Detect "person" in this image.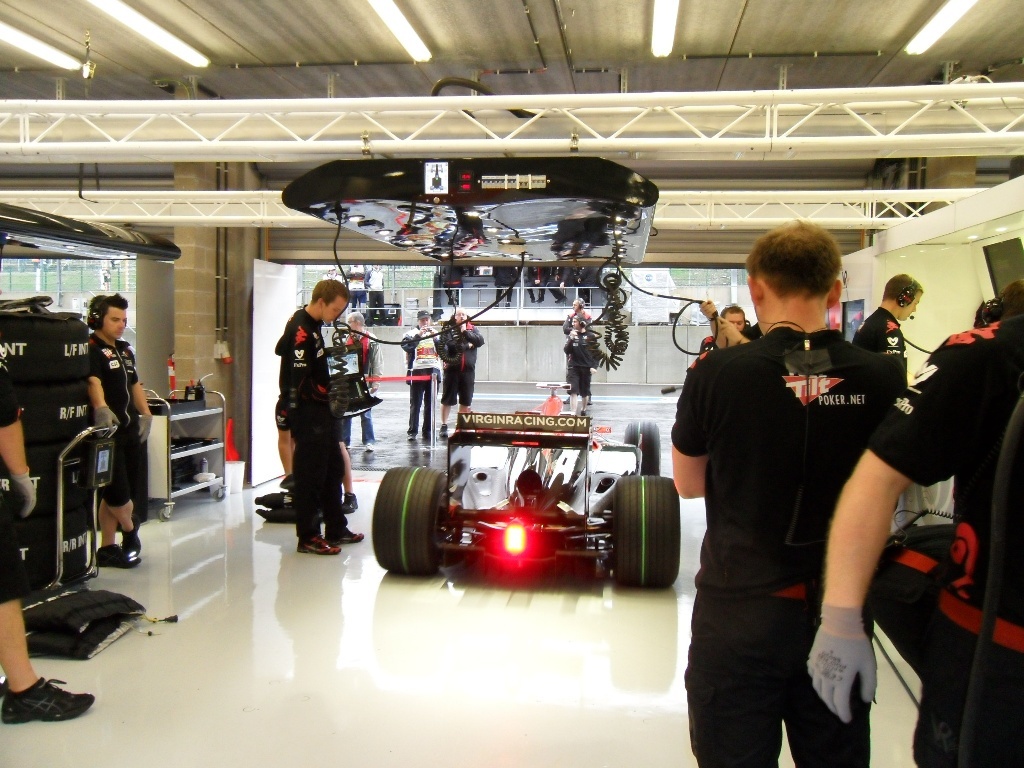
Detection: <region>803, 274, 1023, 767</region>.
